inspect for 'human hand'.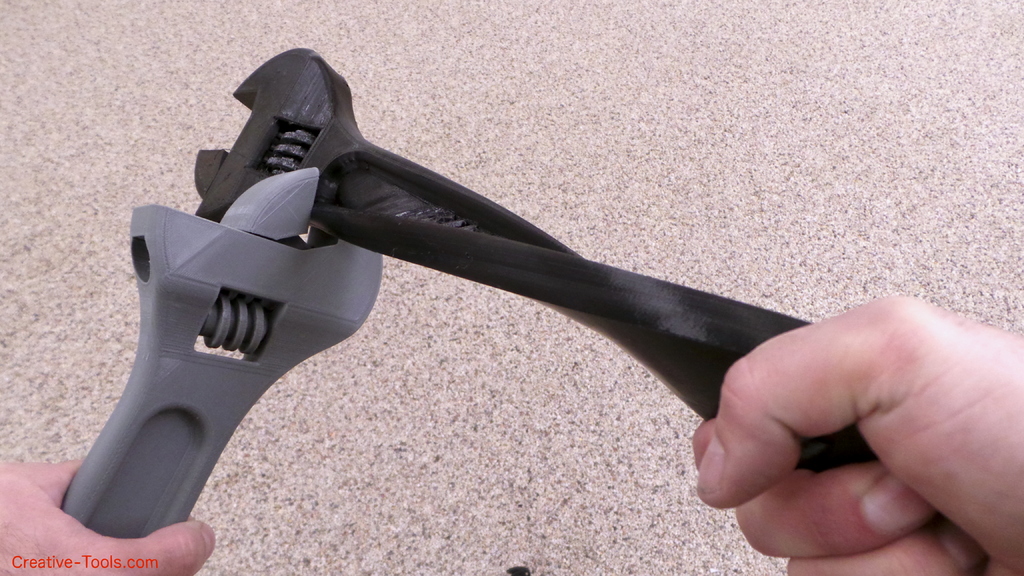
Inspection: bbox(659, 298, 1023, 566).
